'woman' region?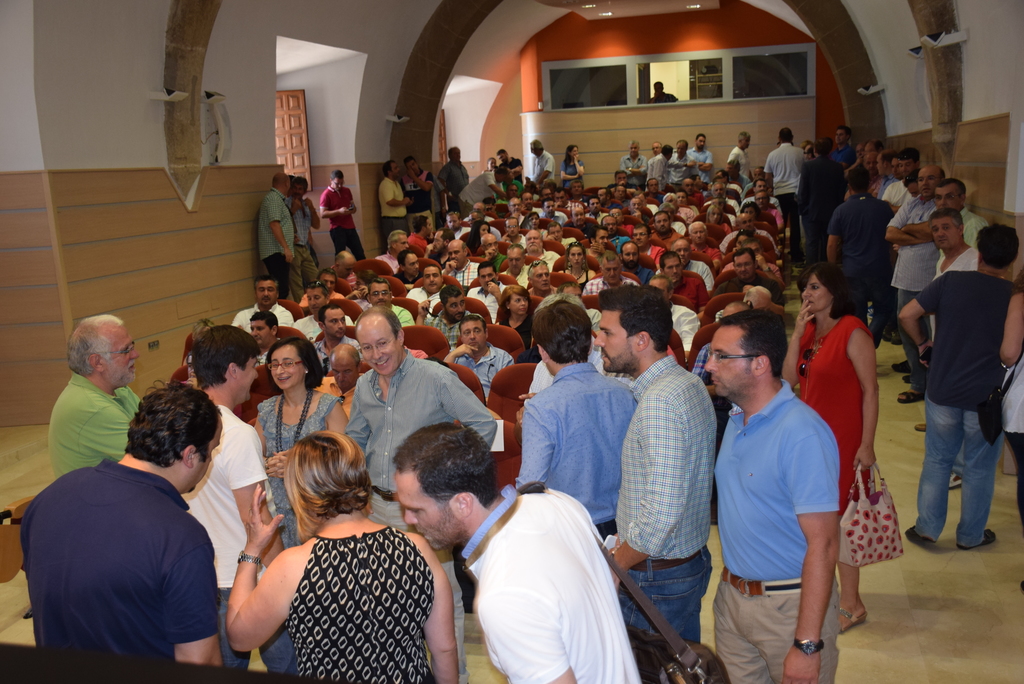
locate(552, 241, 593, 290)
